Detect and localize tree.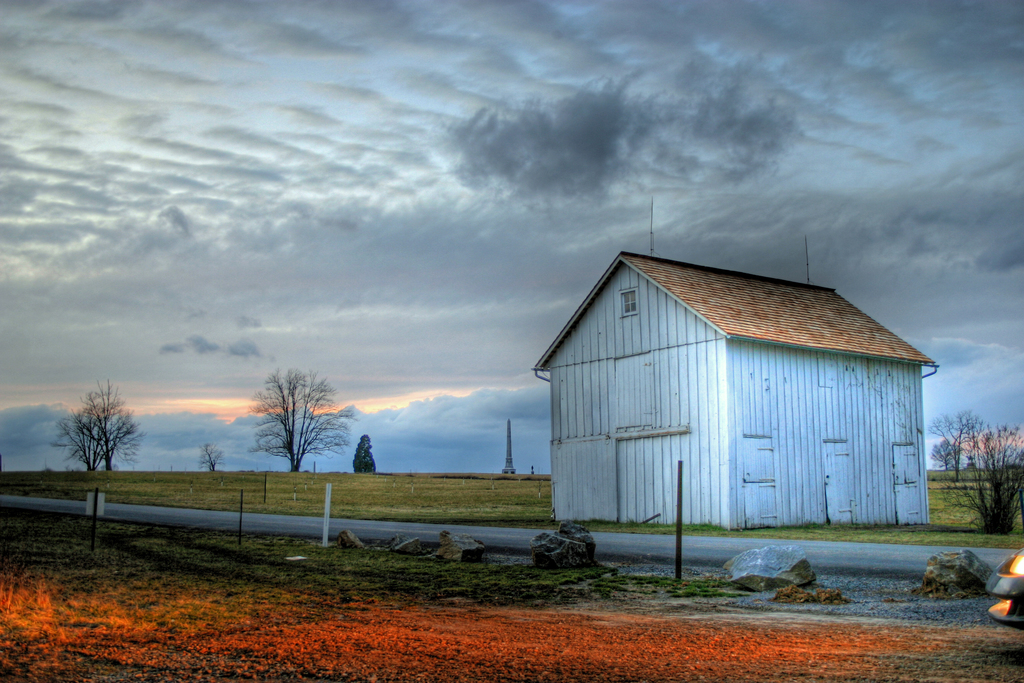
Localized at bbox=(52, 381, 129, 475).
